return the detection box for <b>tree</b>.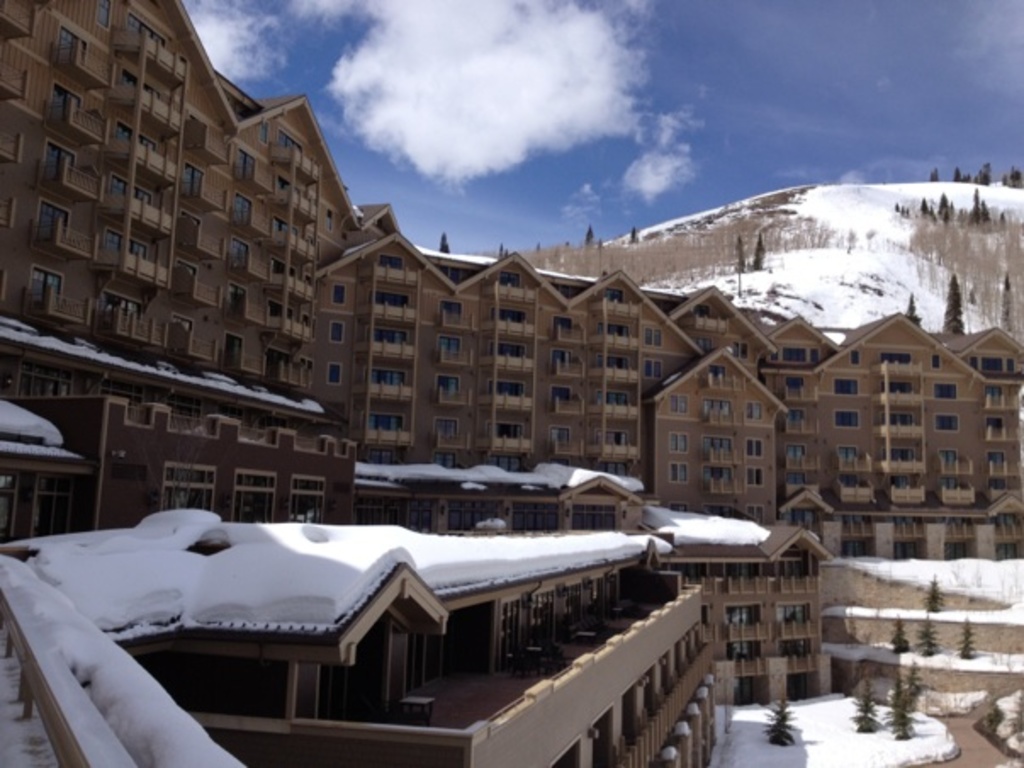
rect(907, 666, 924, 712).
